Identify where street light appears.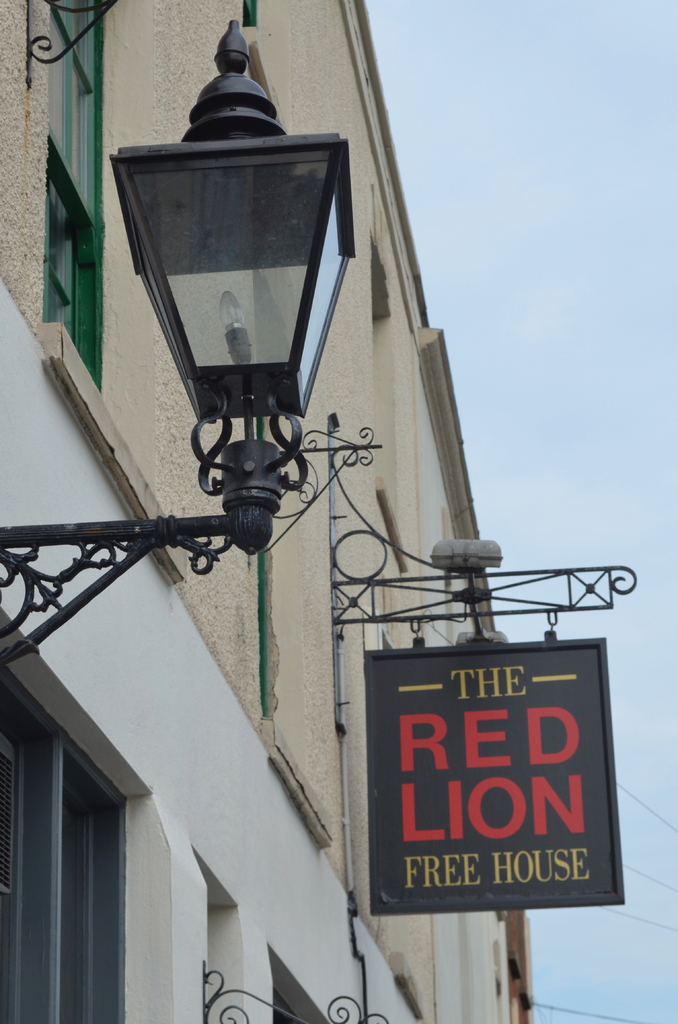
Appears at 0:16:376:662.
